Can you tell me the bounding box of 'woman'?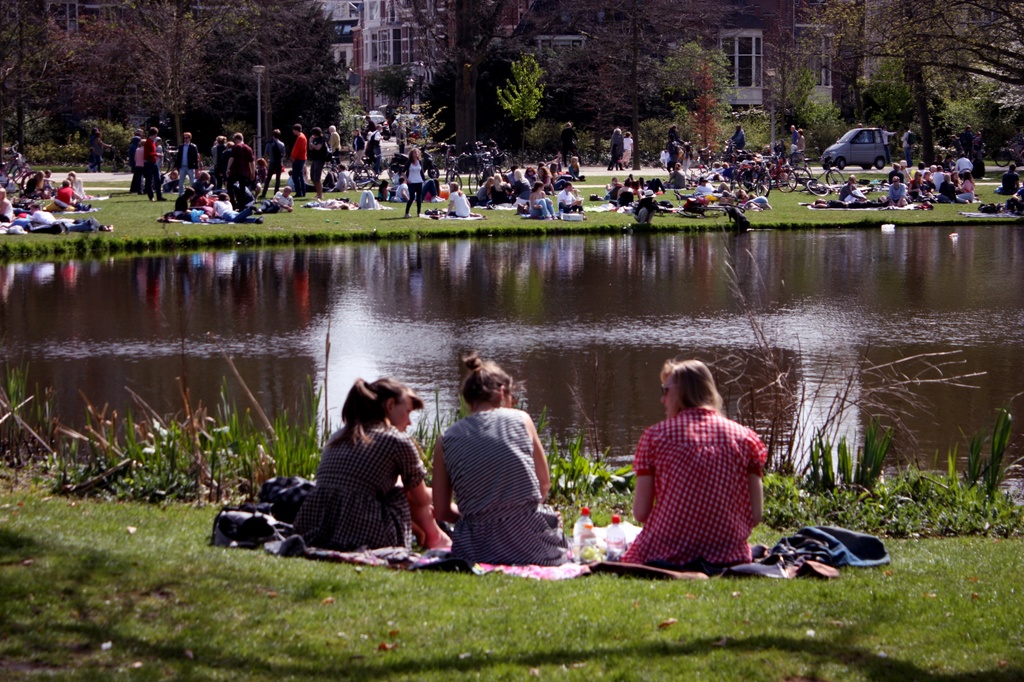
detection(922, 167, 940, 193).
